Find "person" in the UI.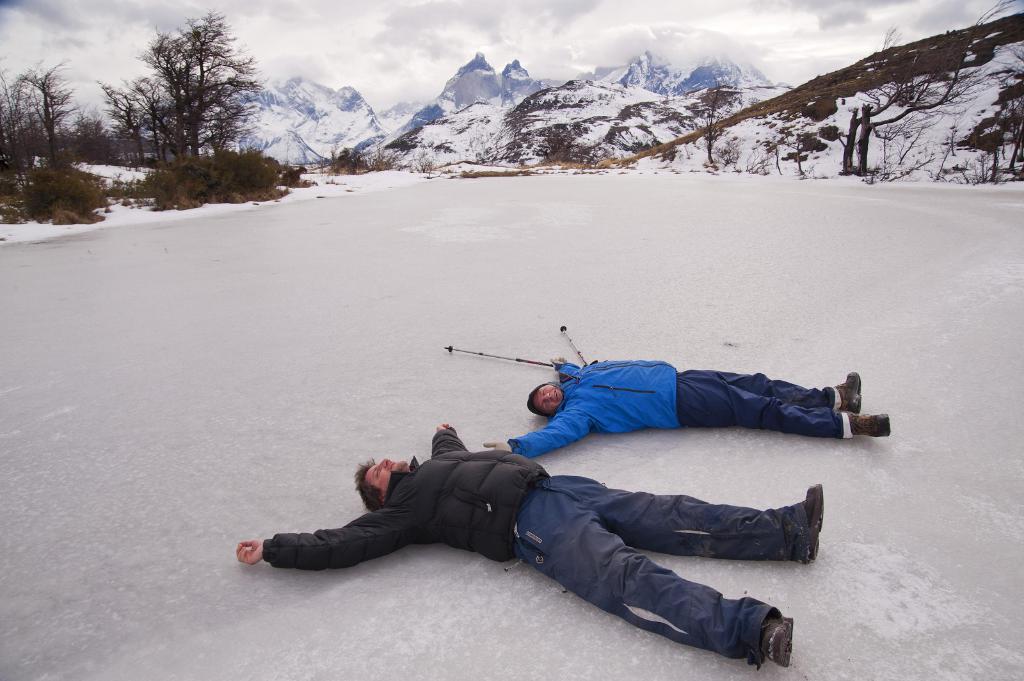
UI element at [479,354,891,458].
